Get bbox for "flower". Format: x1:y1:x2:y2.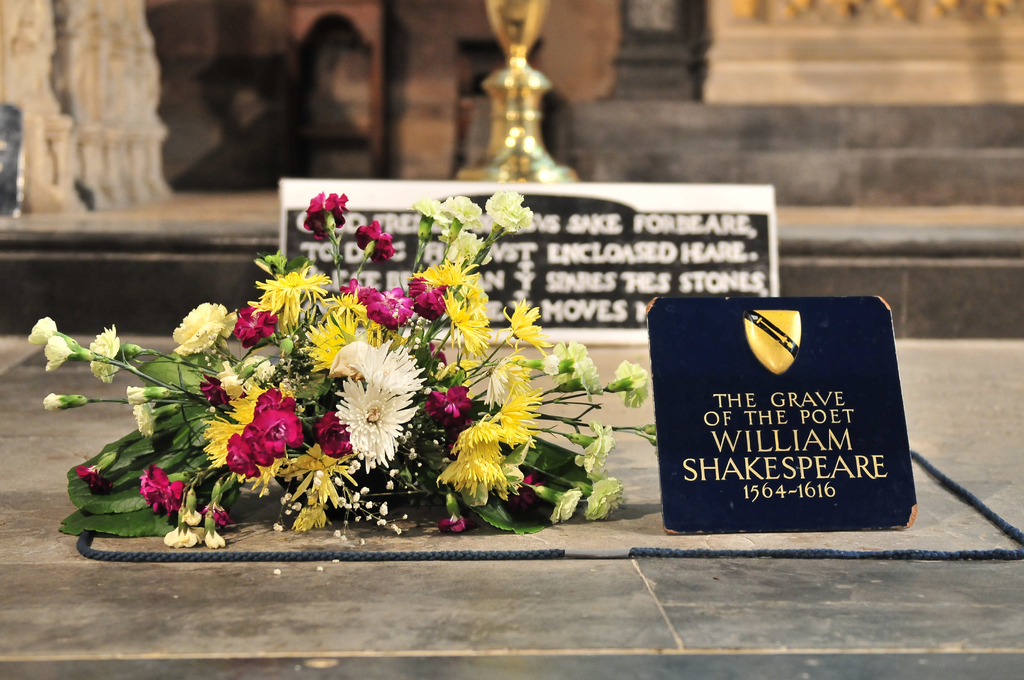
163:528:202:549.
